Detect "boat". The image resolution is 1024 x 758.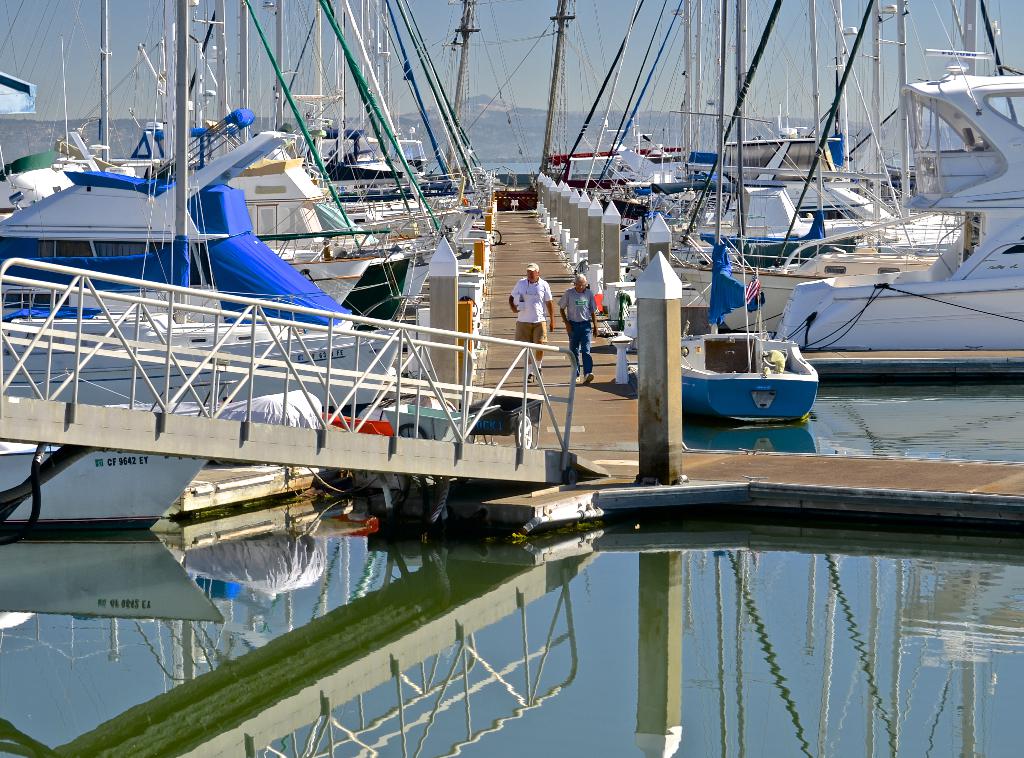
left=724, top=133, right=942, bottom=249.
